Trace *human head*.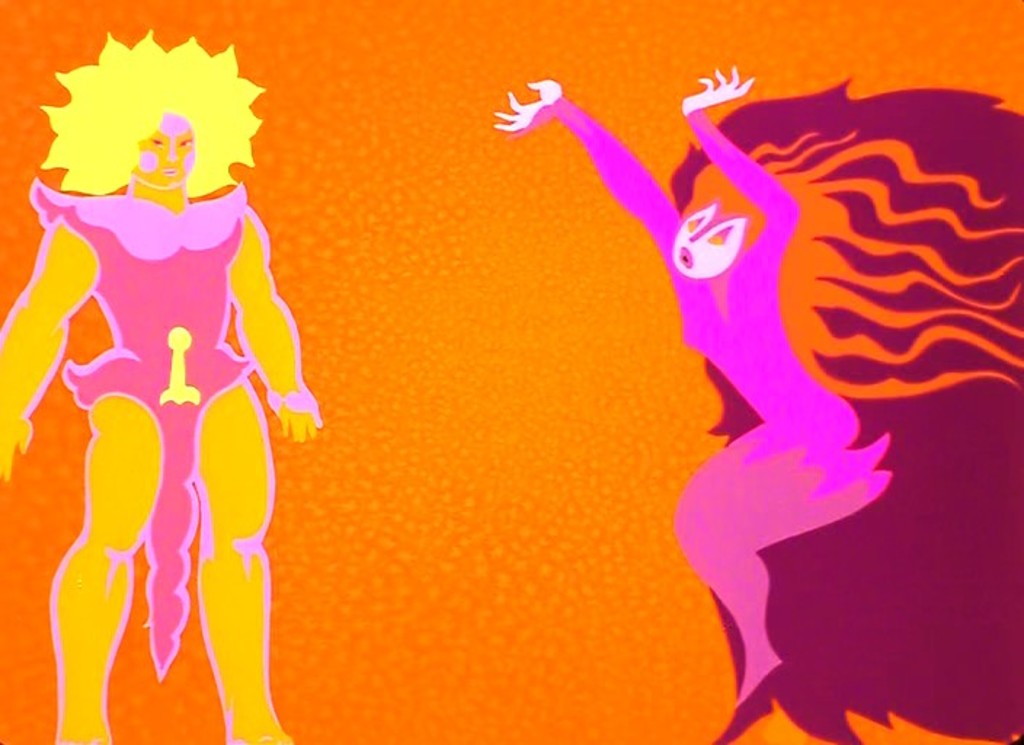
Traced to x1=668, y1=159, x2=1023, y2=275.
